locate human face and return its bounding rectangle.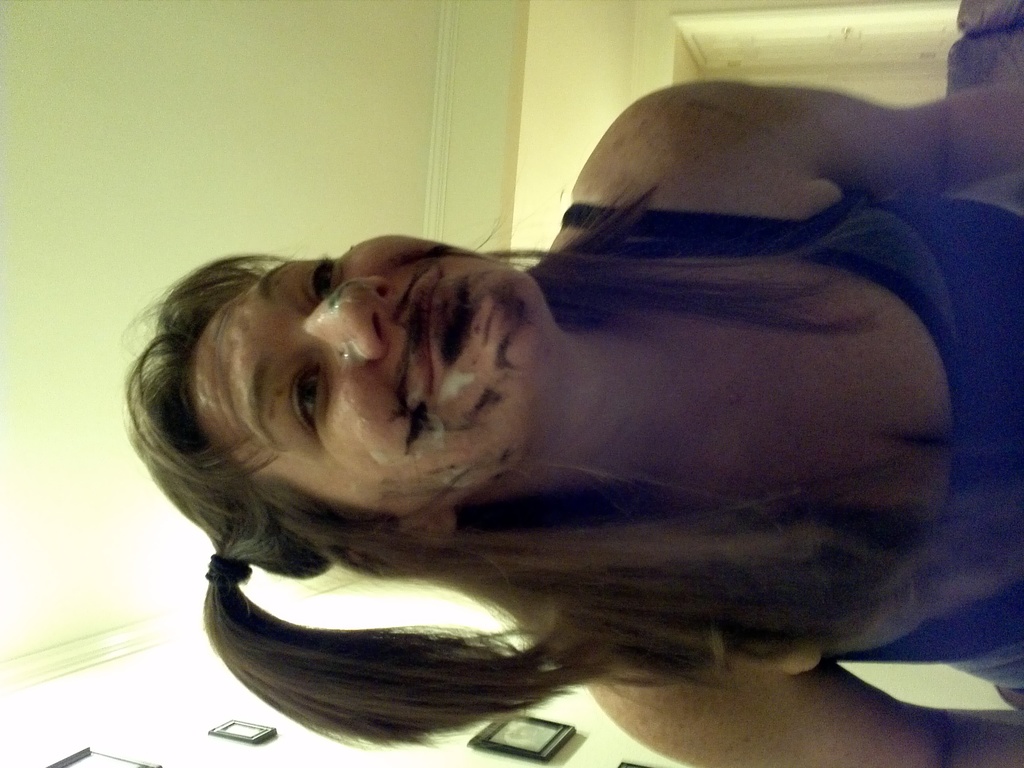
x1=186, y1=232, x2=550, y2=516.
